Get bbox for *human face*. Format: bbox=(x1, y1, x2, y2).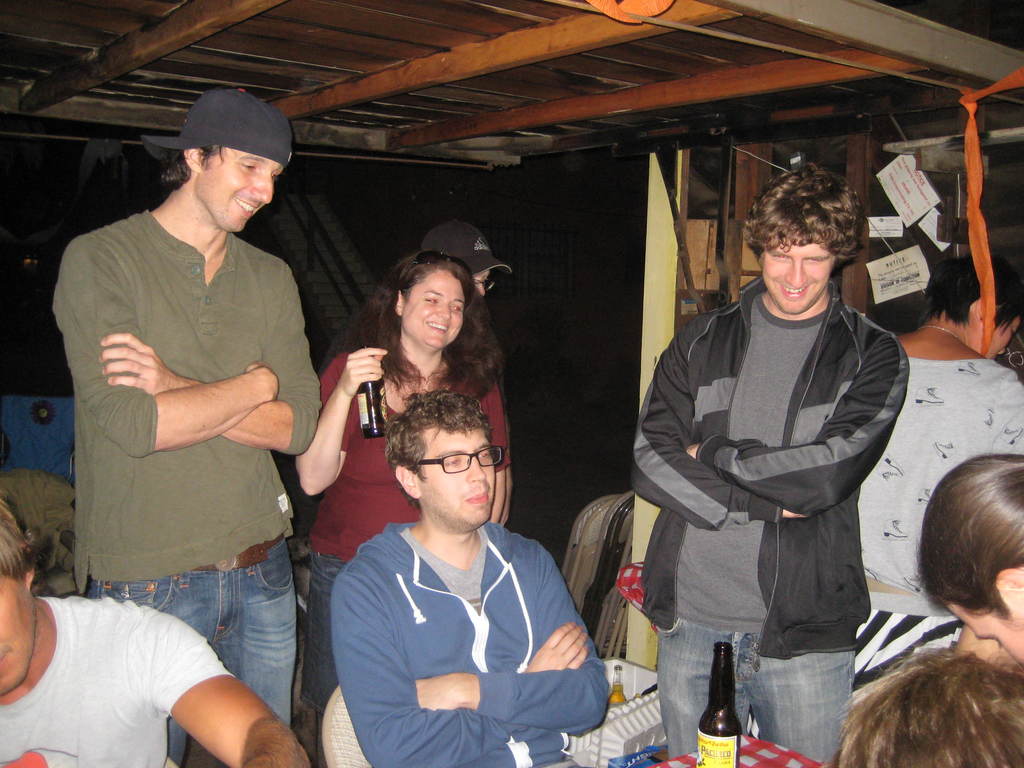
bbox=(761, 238, 835, 317).
